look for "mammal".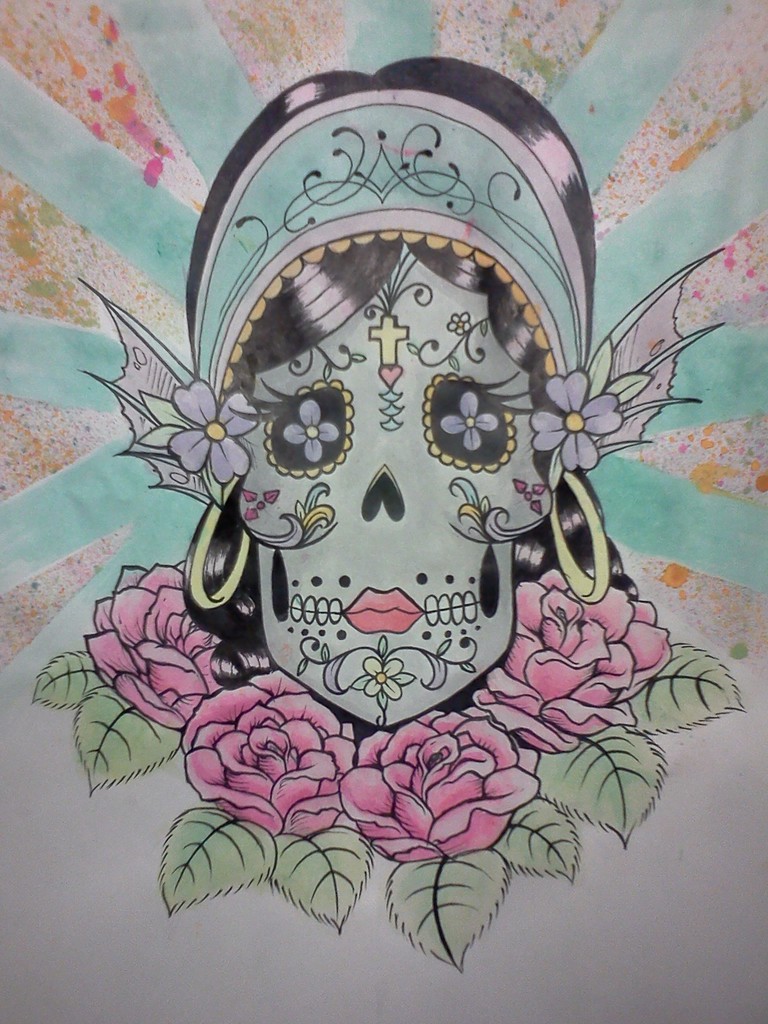
Found: rect(36, 36, 767, 955).
